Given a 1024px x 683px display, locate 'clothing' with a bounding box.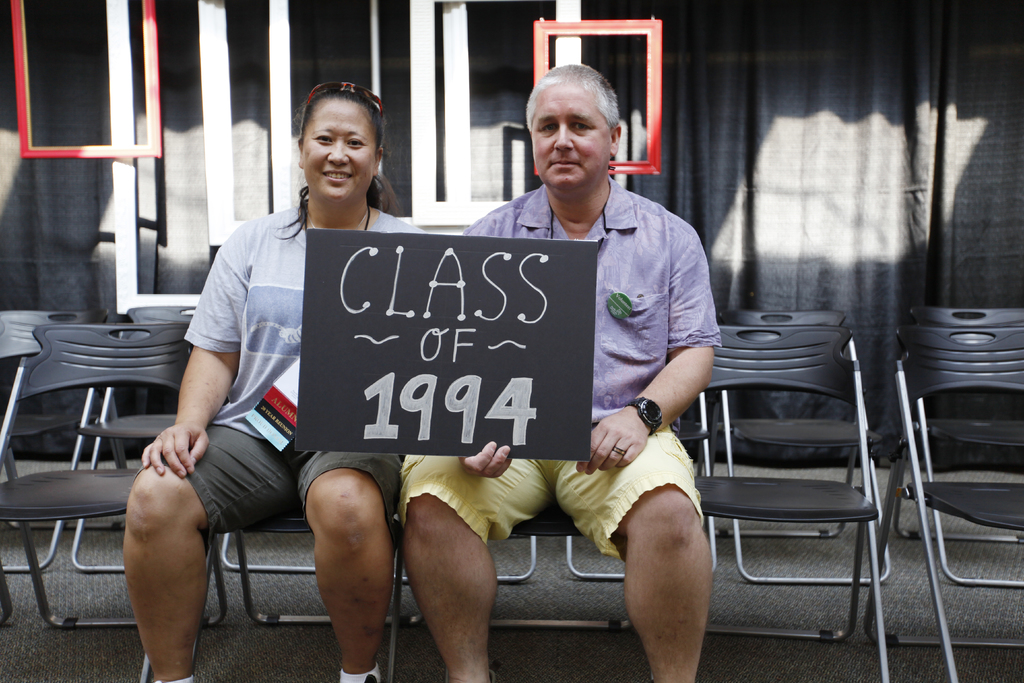
Located: 138 160 397 600.
